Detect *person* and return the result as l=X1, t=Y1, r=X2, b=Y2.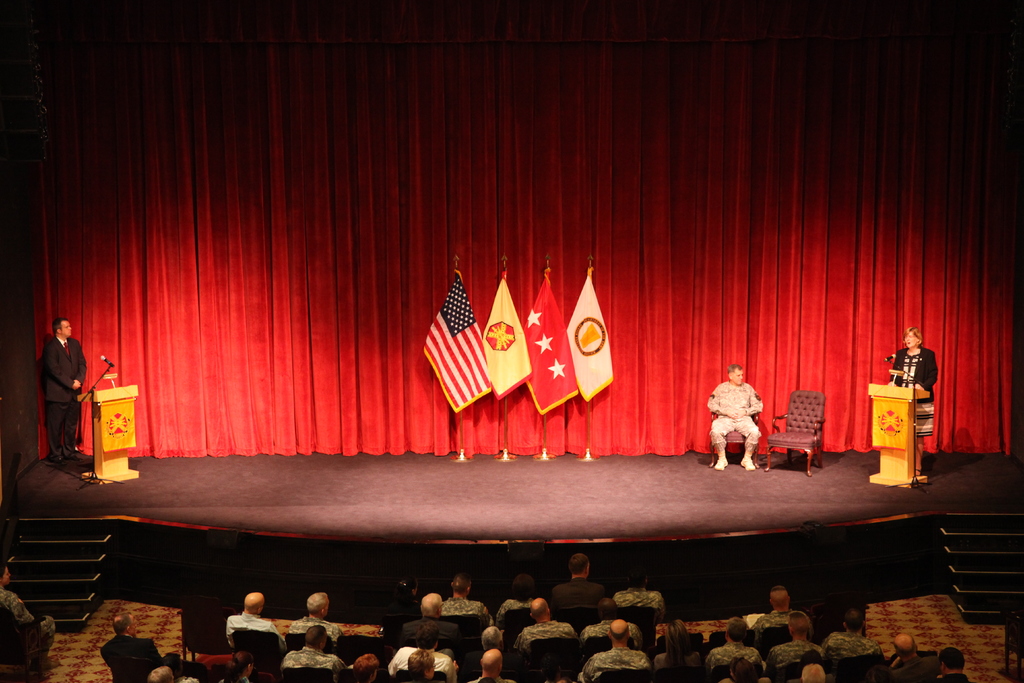
l=886, t=339, r=935, b=473.
